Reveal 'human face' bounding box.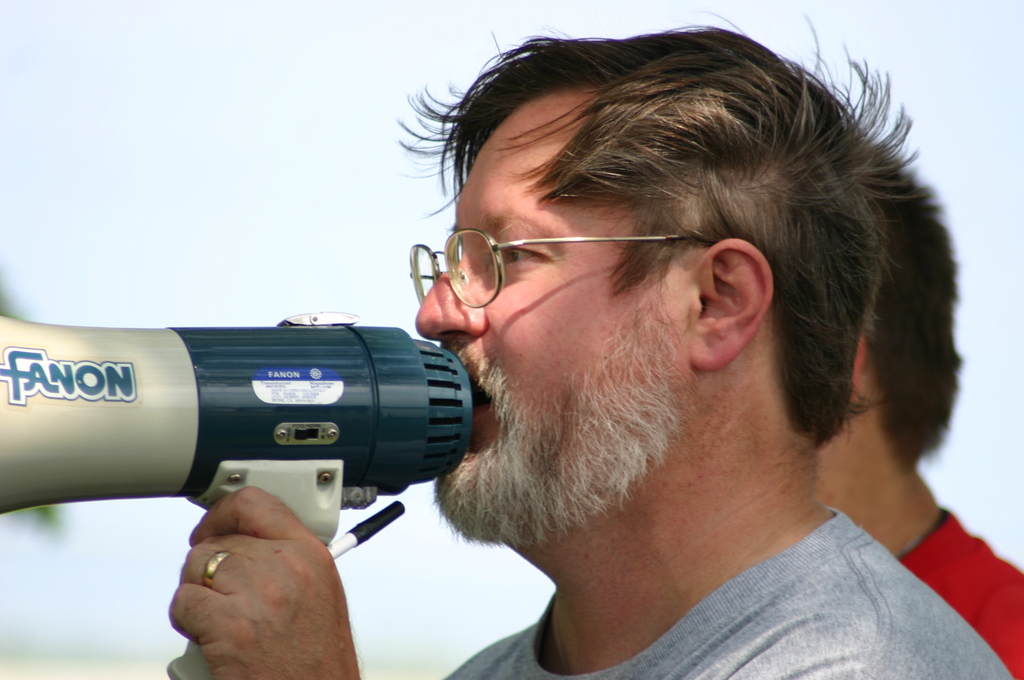
Revealed: (x1=415, y1=125, x2=691, y2=543).
